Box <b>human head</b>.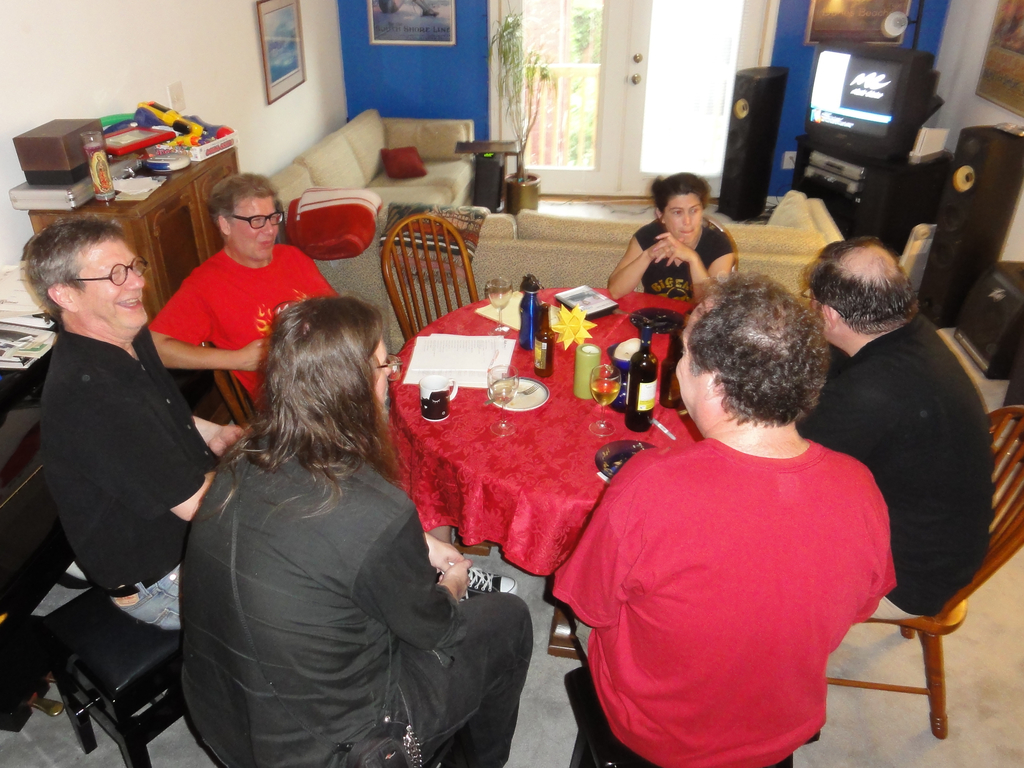
<bbox>252, 302, 399, 457</bbox>.
